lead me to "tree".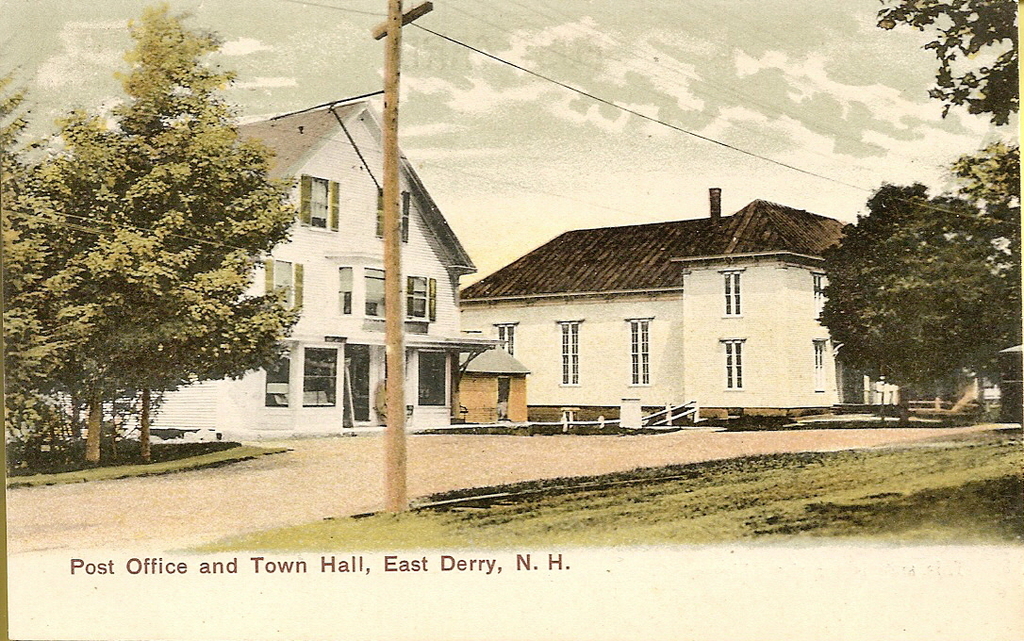
Lead to [874,0,1023,129].
